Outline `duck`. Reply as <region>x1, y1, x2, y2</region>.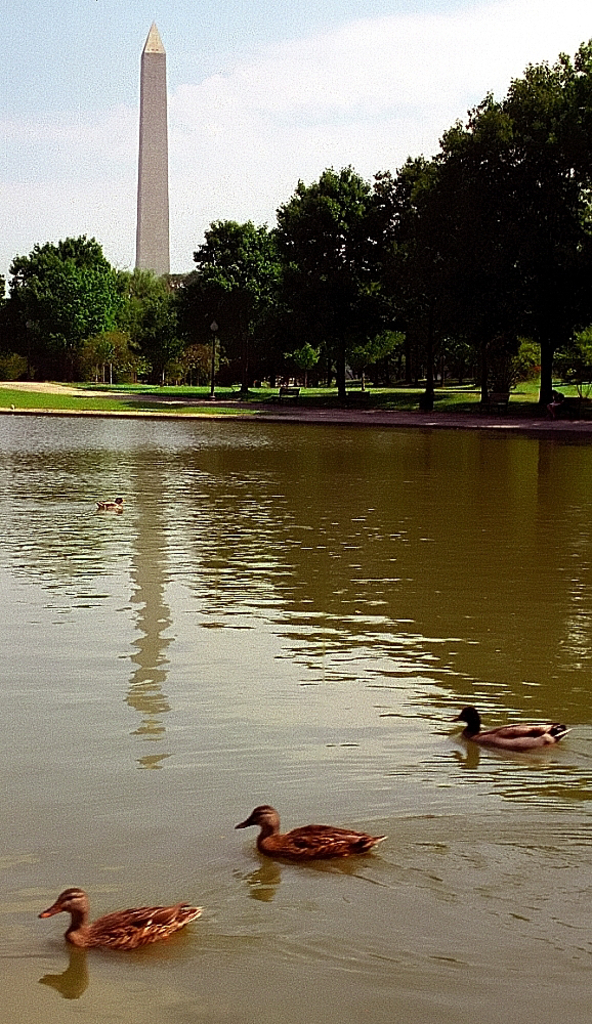
<region>450, 701, 574, 751</region>.
